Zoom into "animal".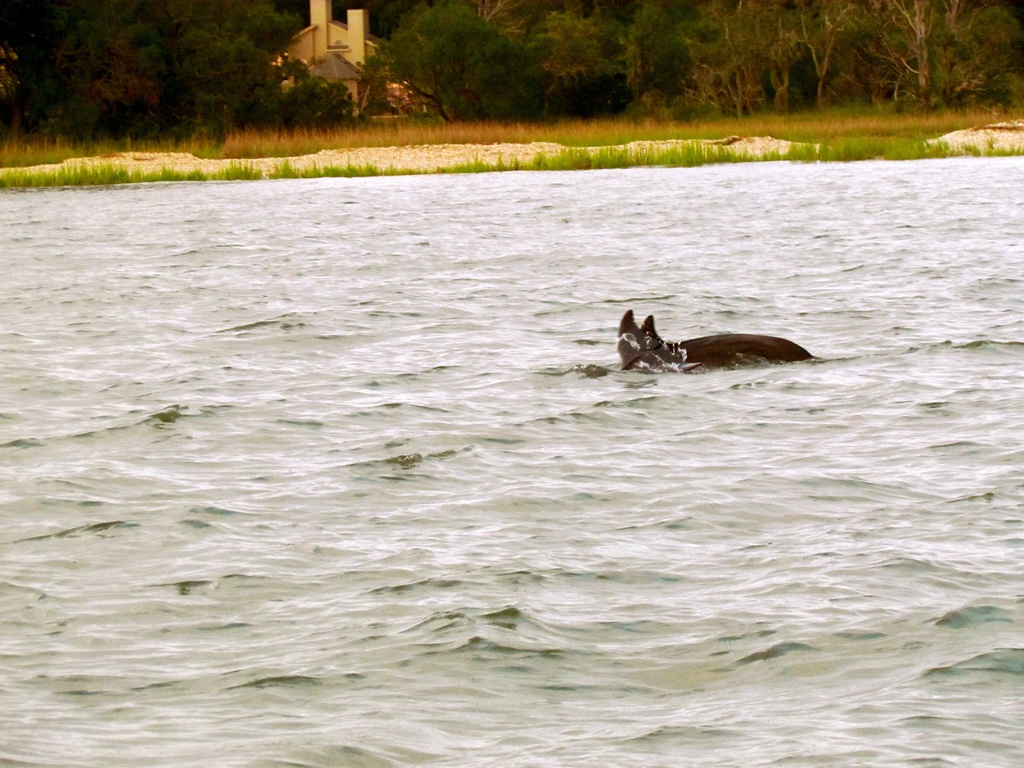
Zoom target: bbox(618, 310, 817, 376).
